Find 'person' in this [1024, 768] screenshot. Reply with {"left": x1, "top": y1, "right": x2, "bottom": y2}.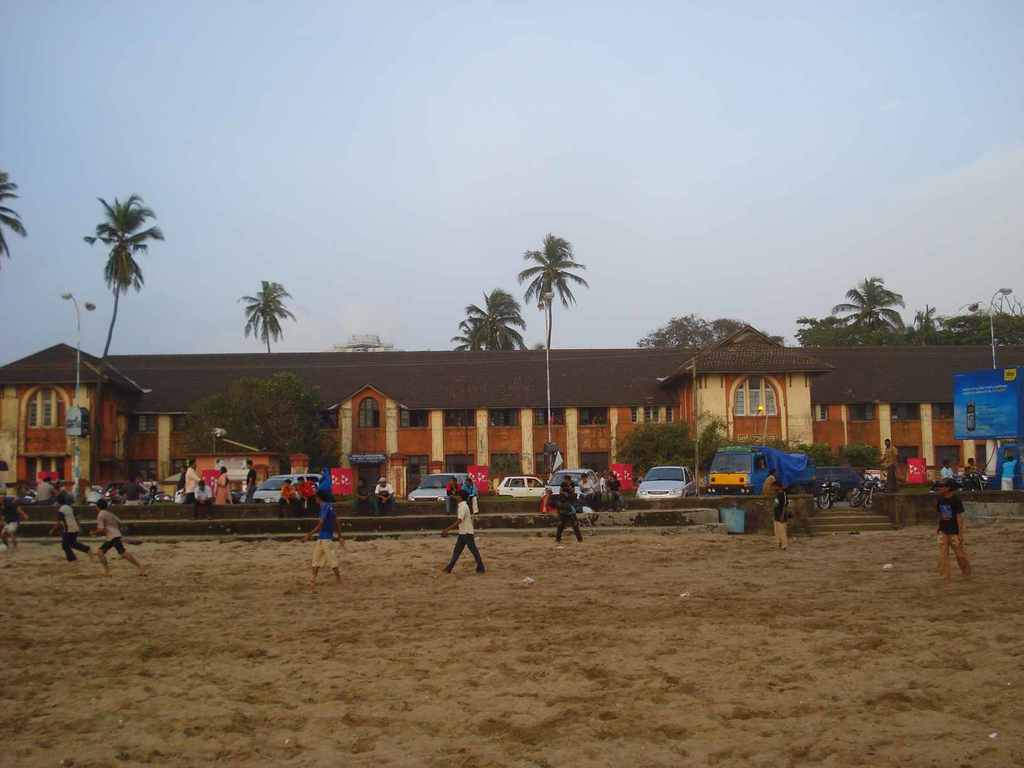
{"left": 944, "top": 463, "right": 949, "bottom": 474}.
